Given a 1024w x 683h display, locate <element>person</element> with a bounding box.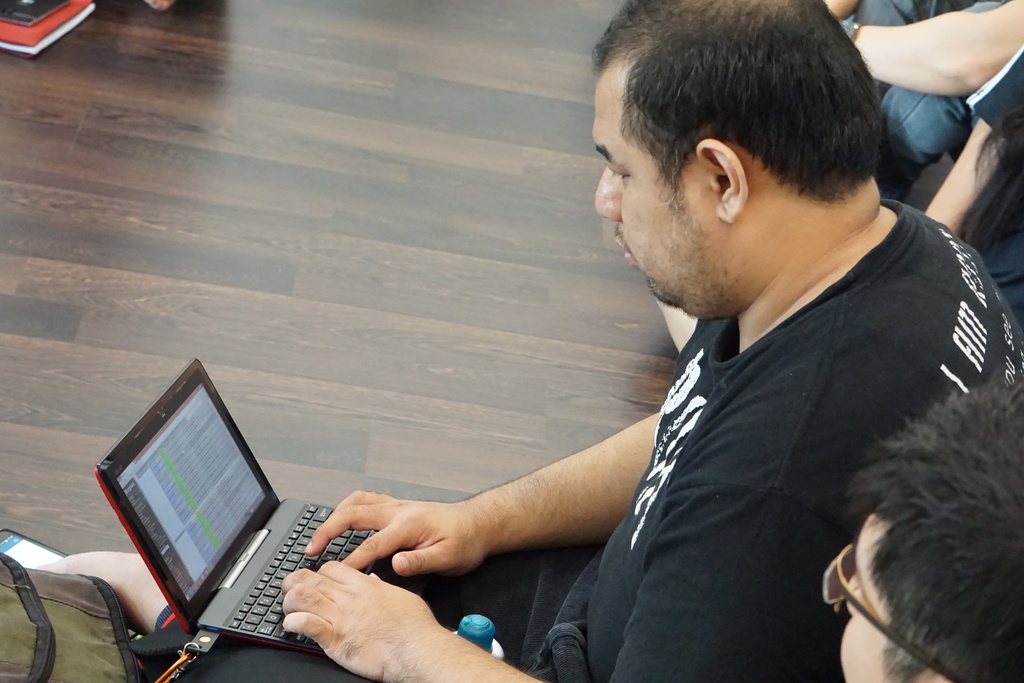
Located: box=[829, 0, 1023, 197].
